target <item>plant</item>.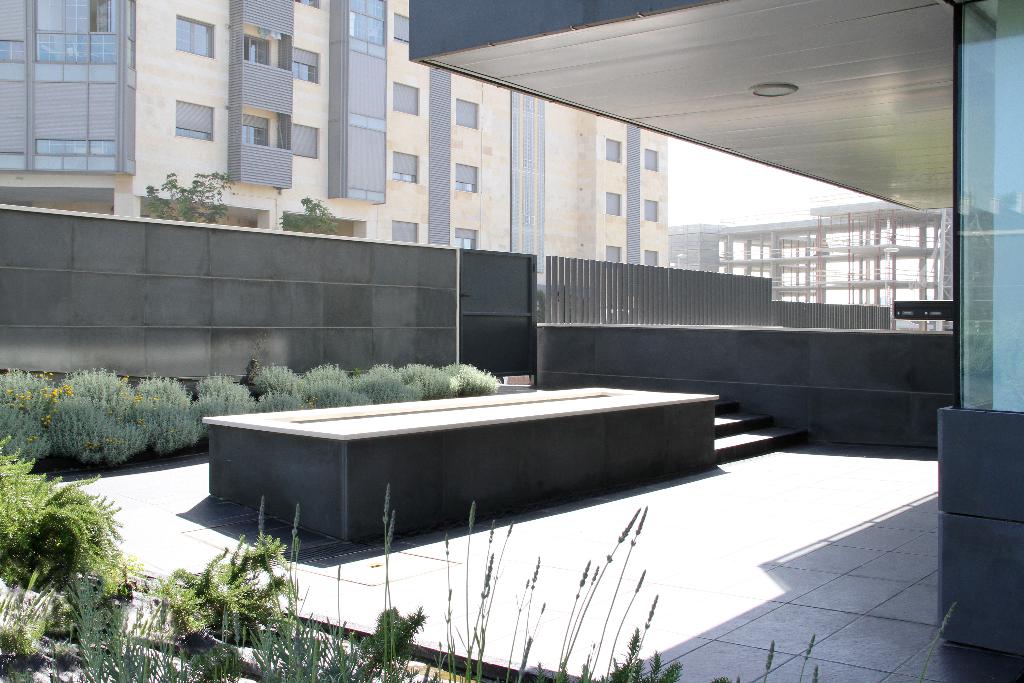
Target region: BBox(584, 617, 690, 682).
